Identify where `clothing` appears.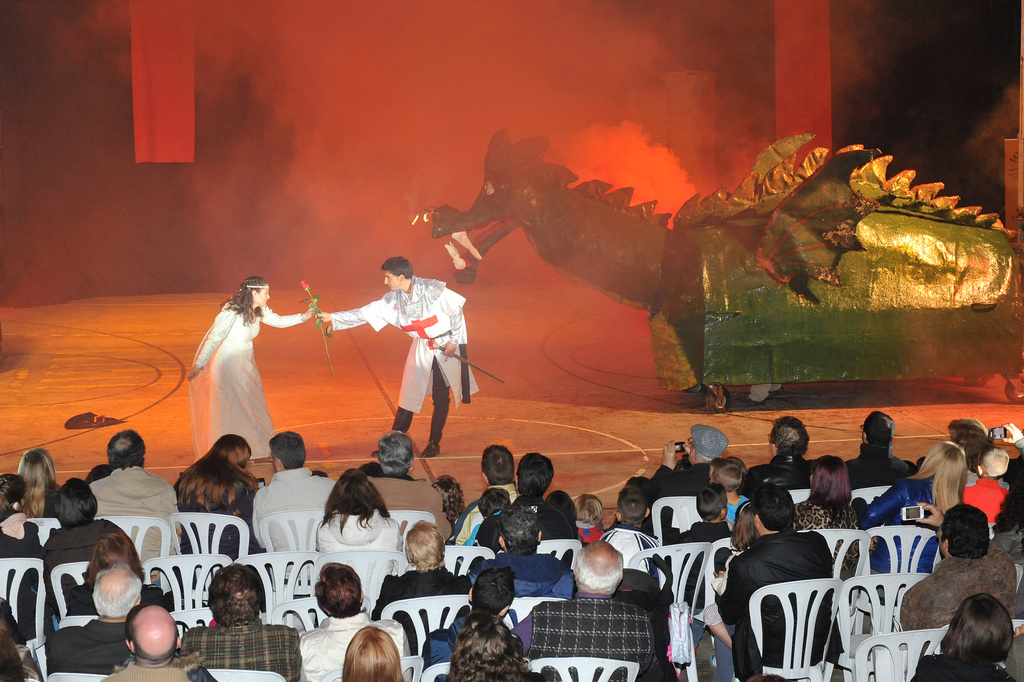
Appears at pyautogui.locateOnScreen(21, 497, 57, 524).
